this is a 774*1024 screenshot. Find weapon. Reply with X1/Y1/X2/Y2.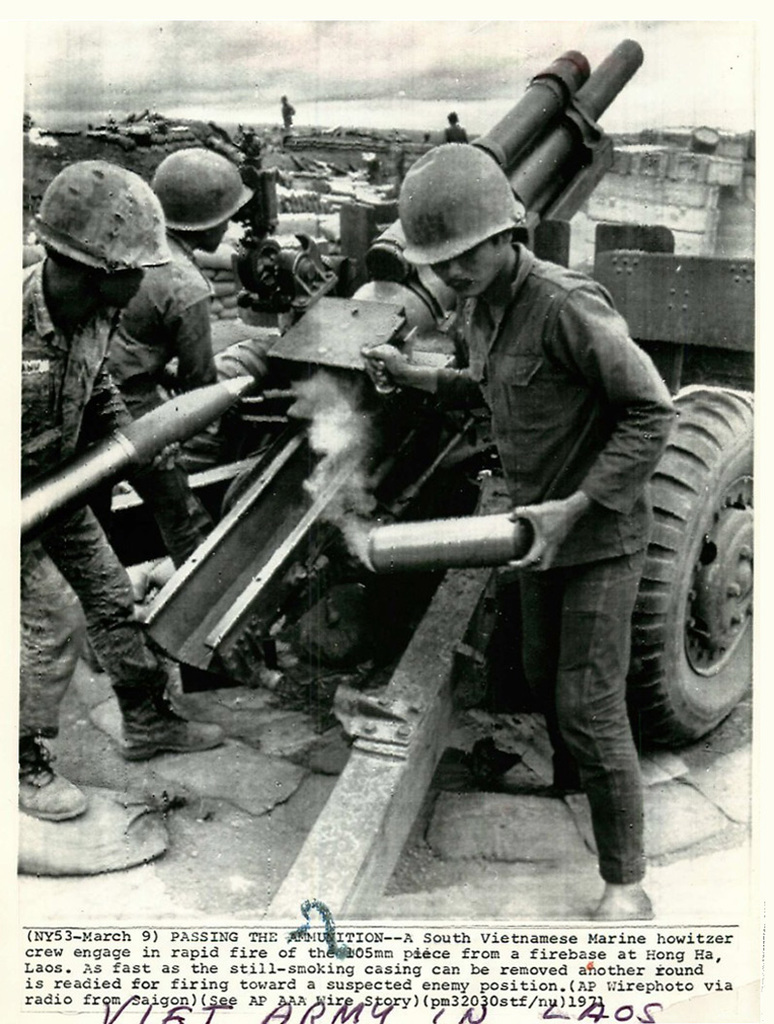
16/376/252/531.
